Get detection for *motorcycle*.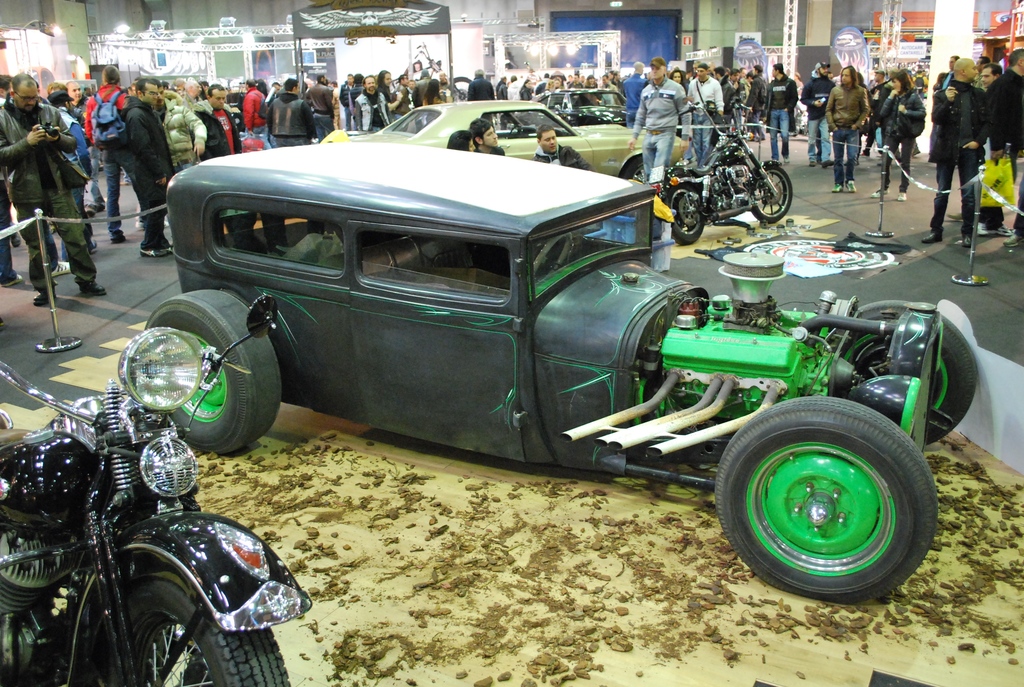
Detection: rect(648, 100, 794, 246).
